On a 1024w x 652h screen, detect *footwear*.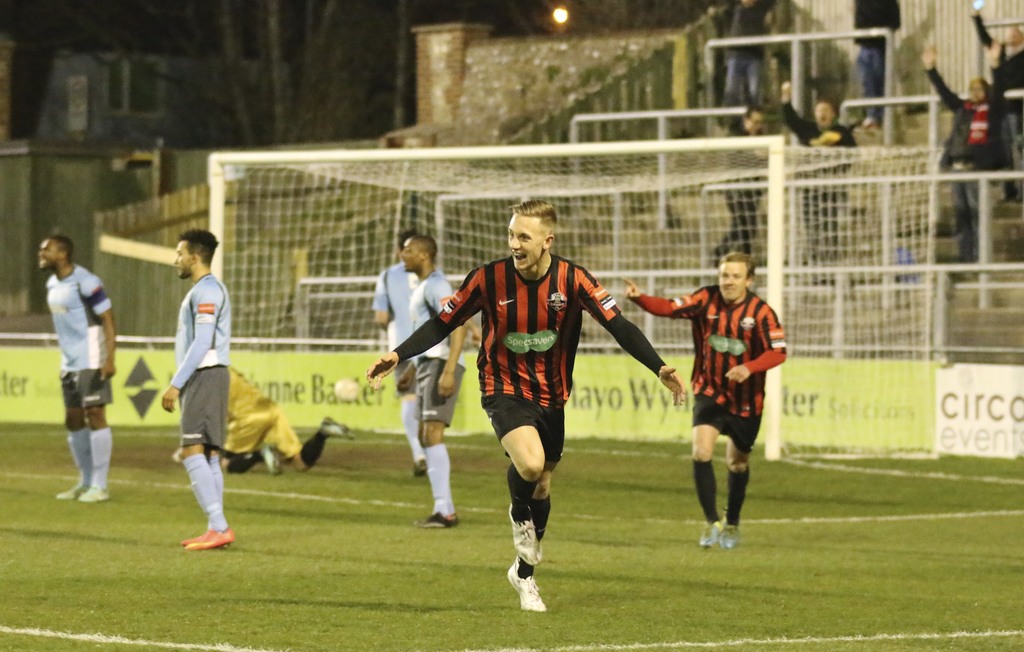
bbox(76, 482, 115, 500).
